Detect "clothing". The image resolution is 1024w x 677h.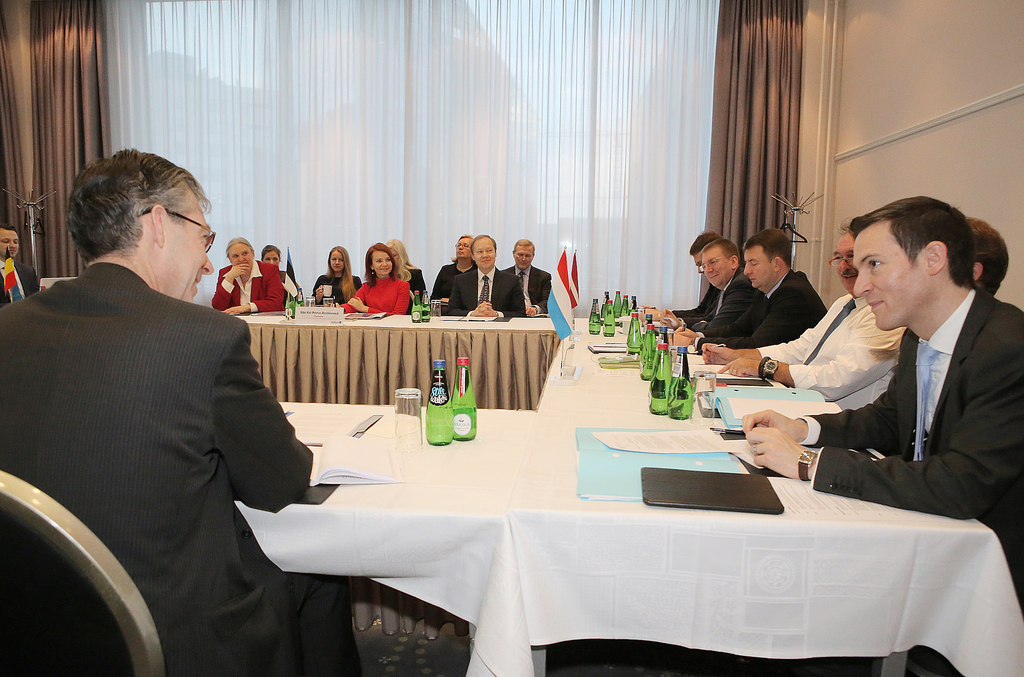
BBox(394, 273, 435, 304).
